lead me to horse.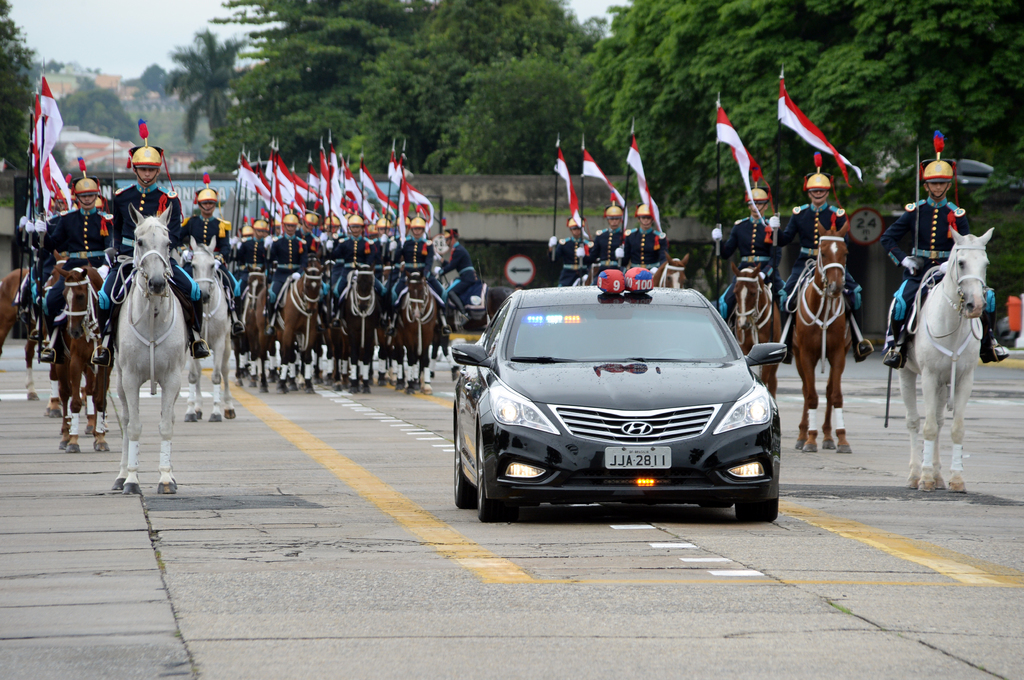
Lead to BBox(650, 251, 691, 293).
